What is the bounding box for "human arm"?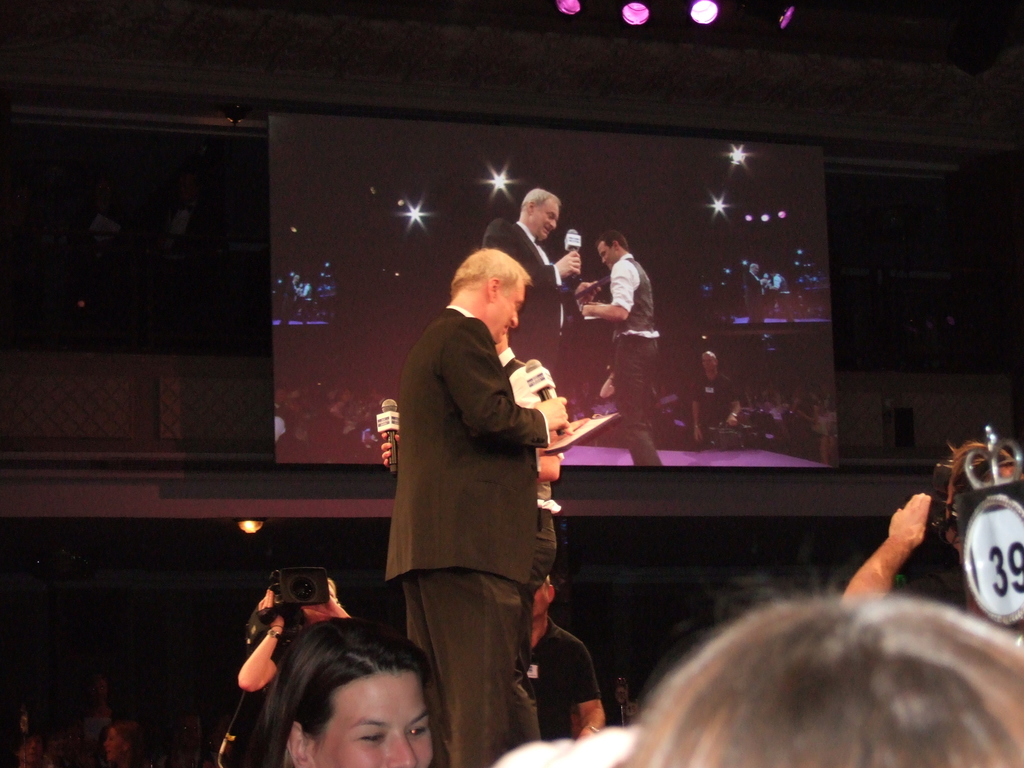
crop(554, 642, 620, 746).
